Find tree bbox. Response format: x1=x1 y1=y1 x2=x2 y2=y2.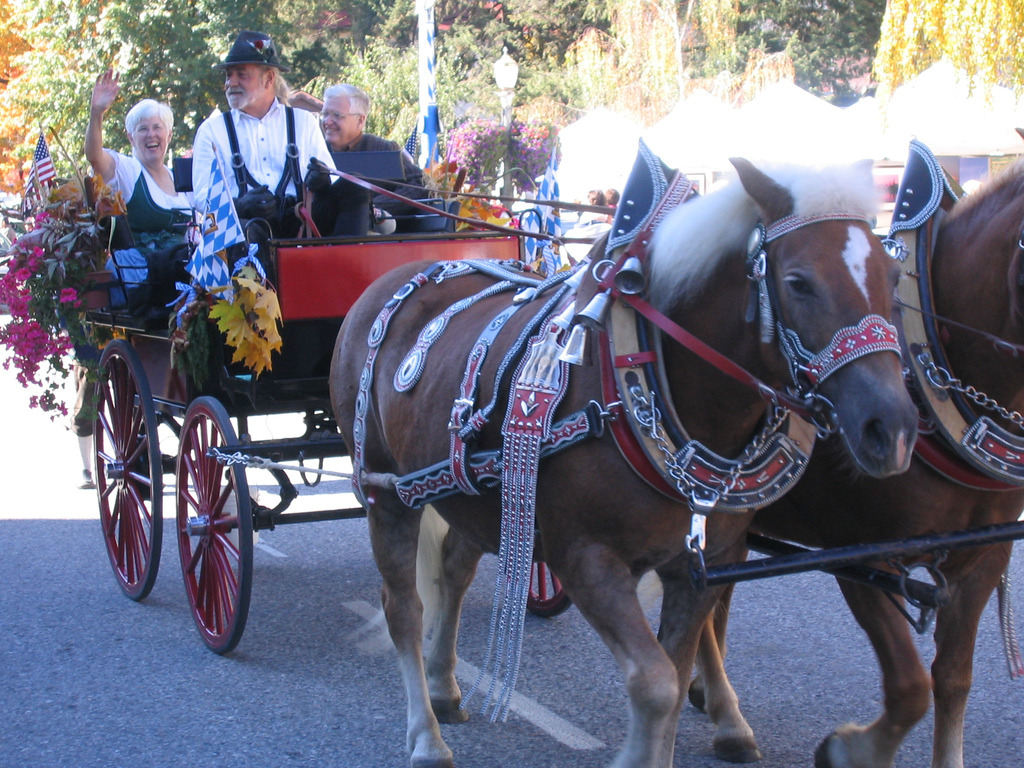
x1=0 y1=1 x2=95 y2=182.
